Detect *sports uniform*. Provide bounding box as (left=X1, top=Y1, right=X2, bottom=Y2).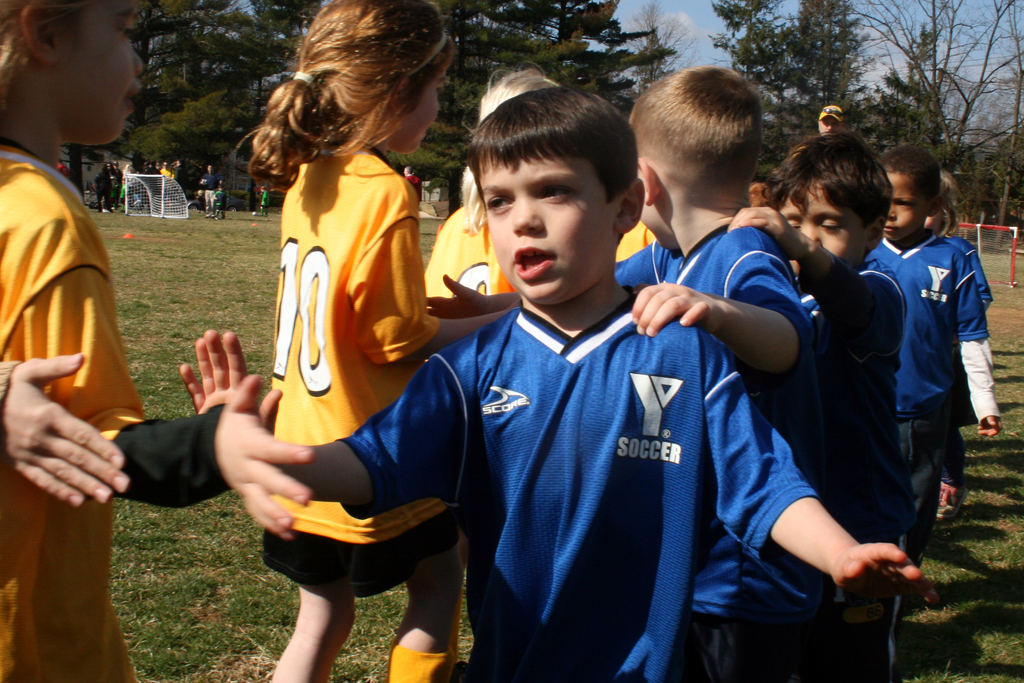
(left=341, top=285, right=811, bottom=682).
